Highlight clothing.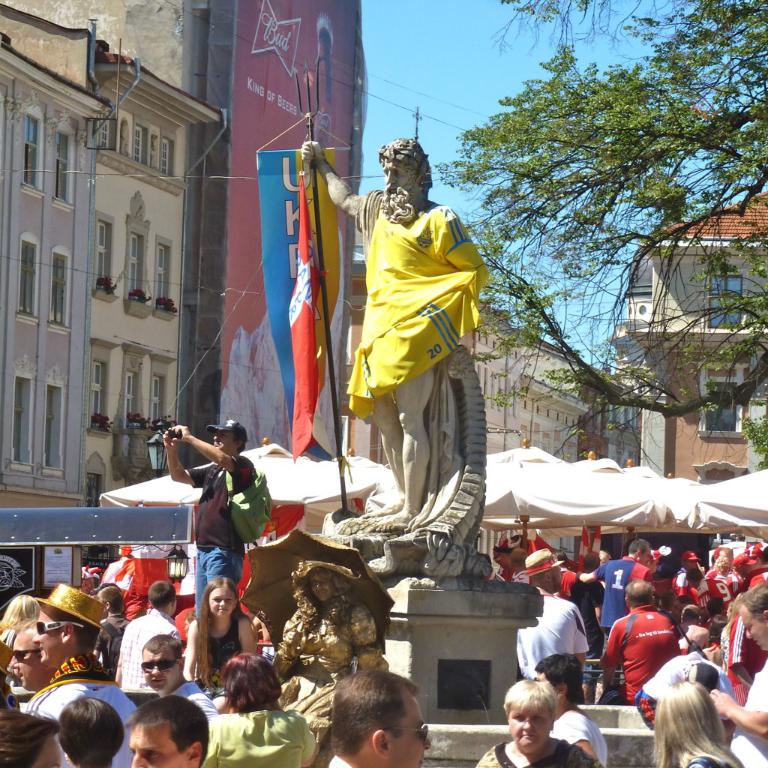
Highlighted region: select_region(720, 604, 762, 698).
